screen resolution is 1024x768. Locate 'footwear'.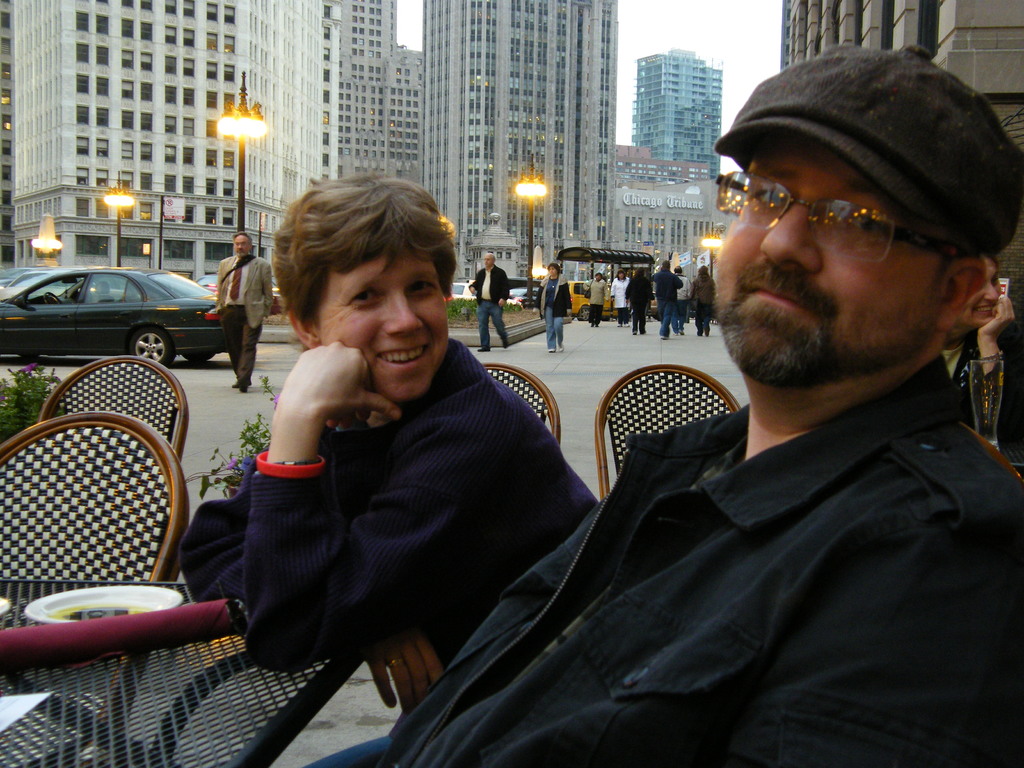
[632,329,649,337].
